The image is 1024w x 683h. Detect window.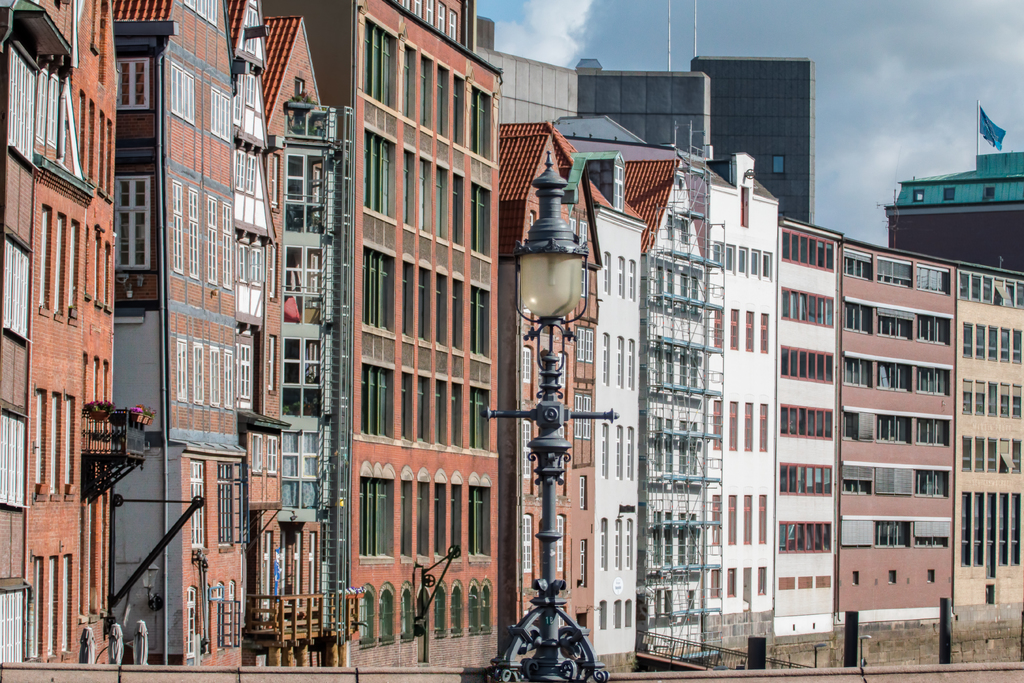
Detection: (843, 520, 872, 546).
